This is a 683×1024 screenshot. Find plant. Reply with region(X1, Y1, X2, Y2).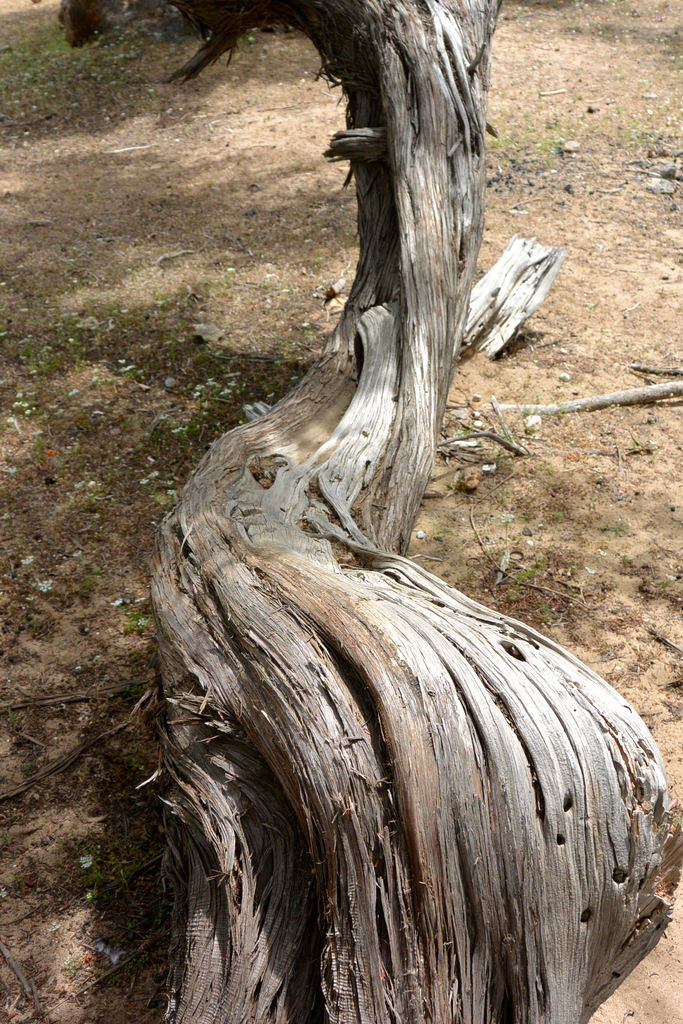
region(493, 512, 514, 570).
